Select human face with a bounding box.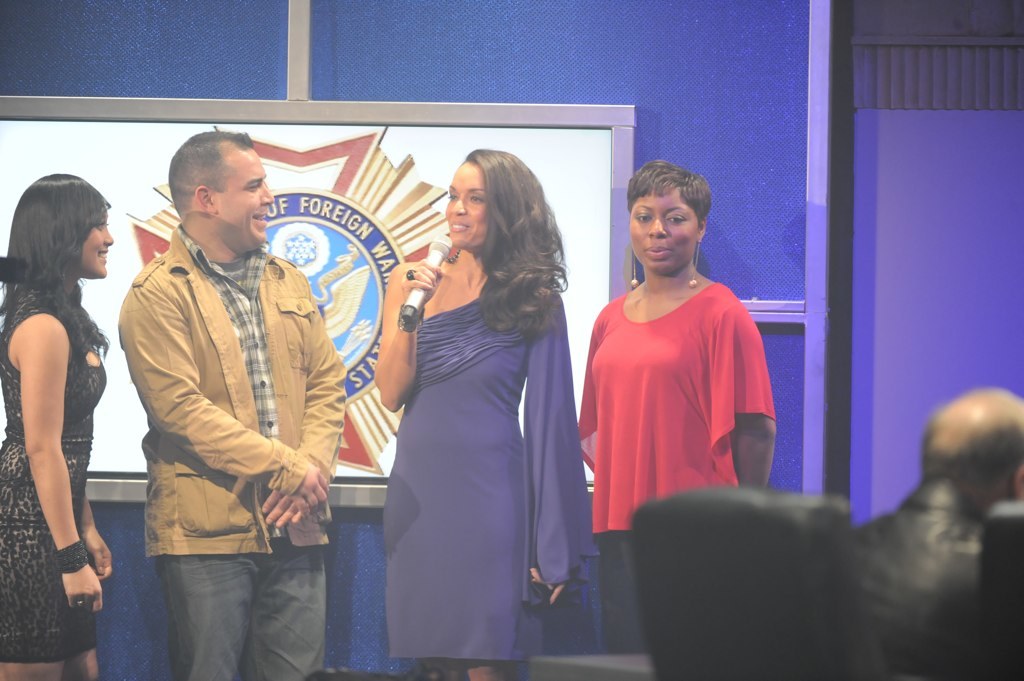
{"x1": 212, "y1": 146, "x2": 273, "y2": 251}.
